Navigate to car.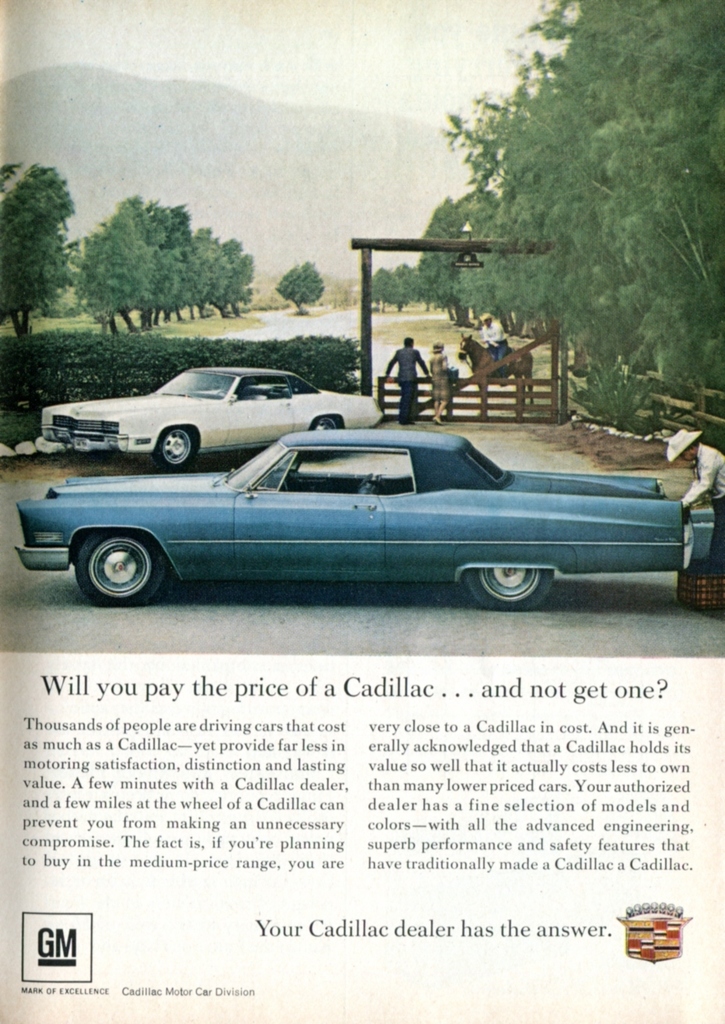
Navigation target: [x1=29, y1=364, x2=385, y2=468].
